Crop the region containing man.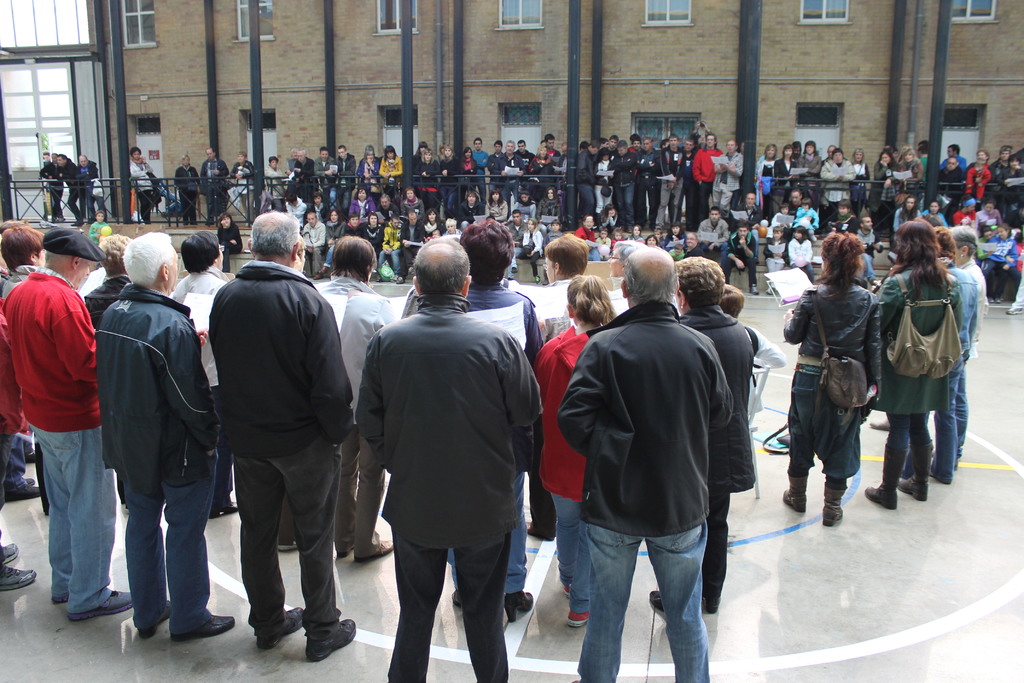
Crop region: [369,215,383,233].
